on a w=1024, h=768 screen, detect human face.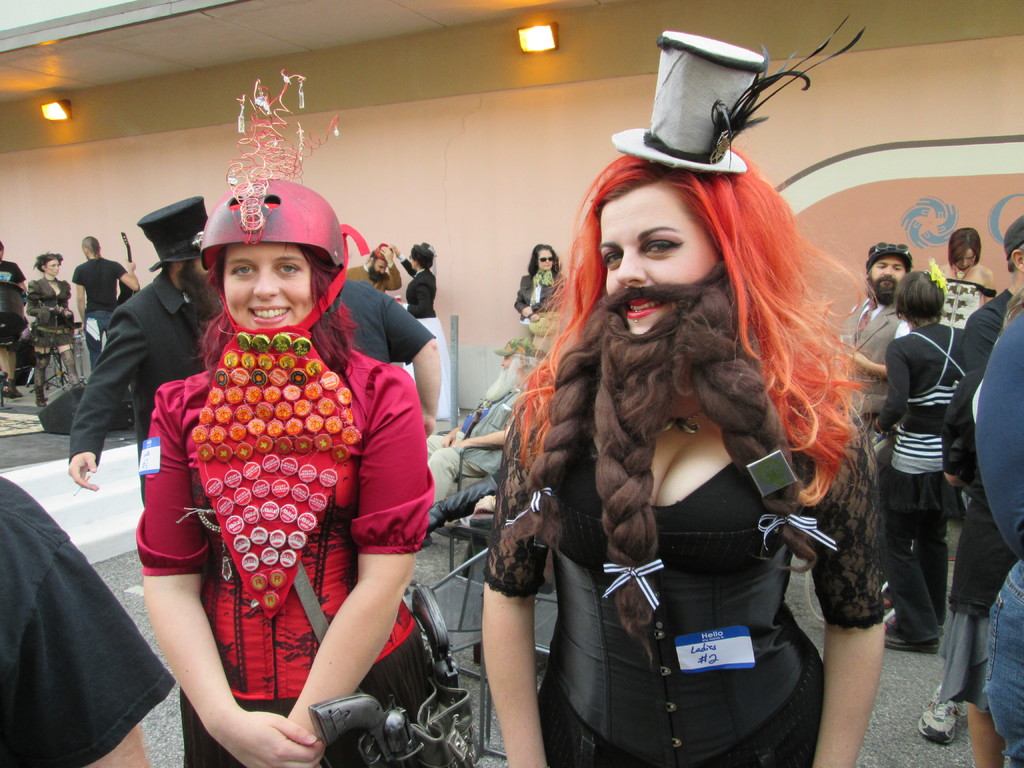
(x1=594, y1=182, x2=719, y2=346).
